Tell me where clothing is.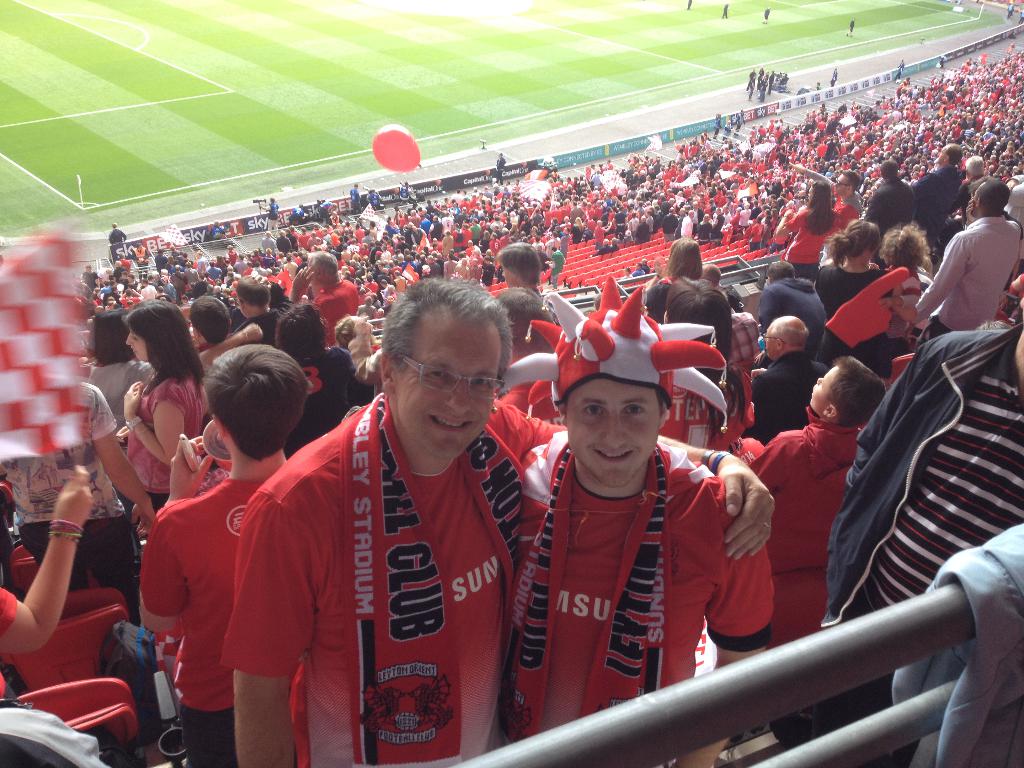
clothing is at Rect(744, 419, 861, 652).
